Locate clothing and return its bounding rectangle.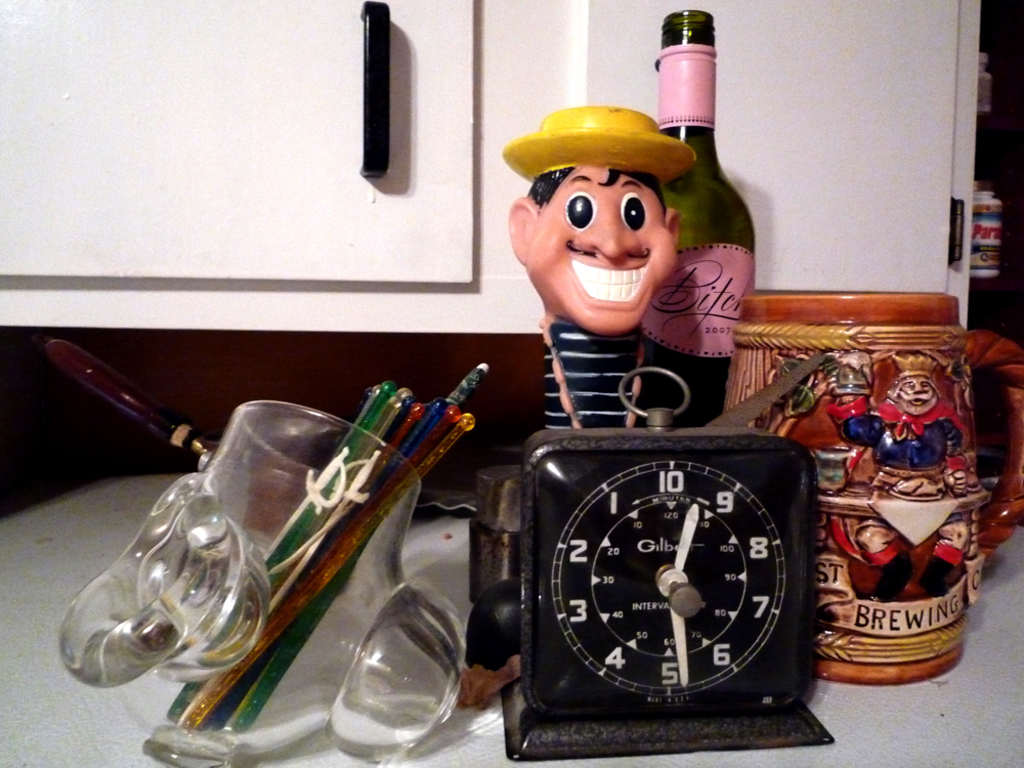
BBox(464, 308, 642, 671).
